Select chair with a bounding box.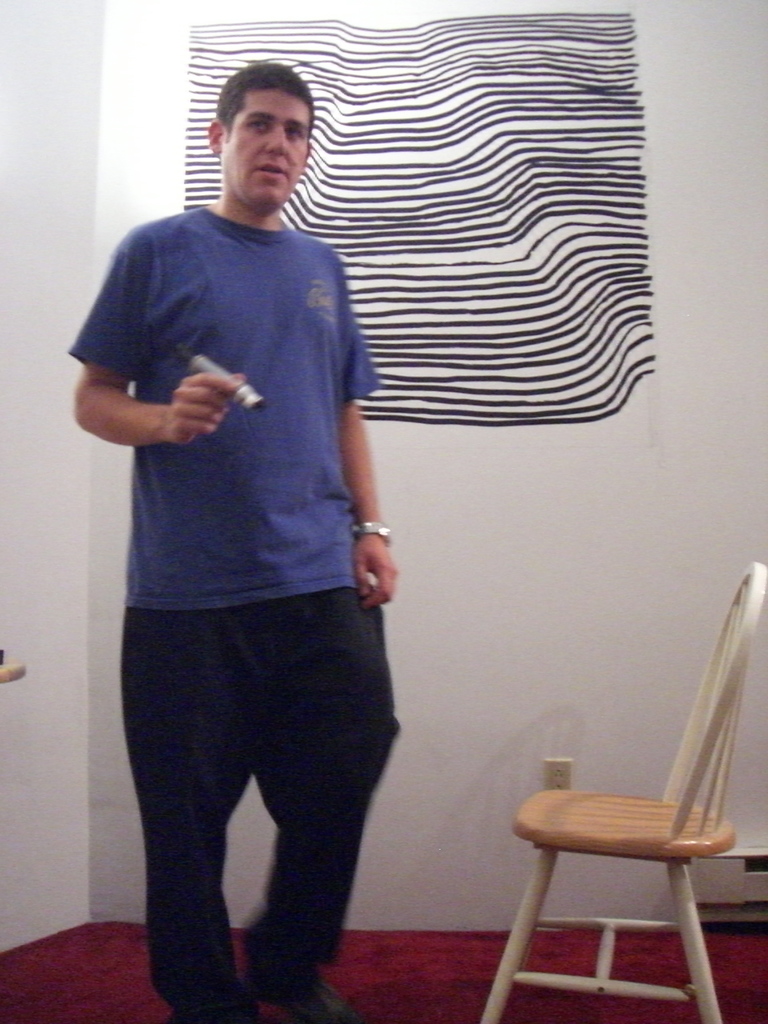
(left=486, top=603, right=767, bottom=1023).
